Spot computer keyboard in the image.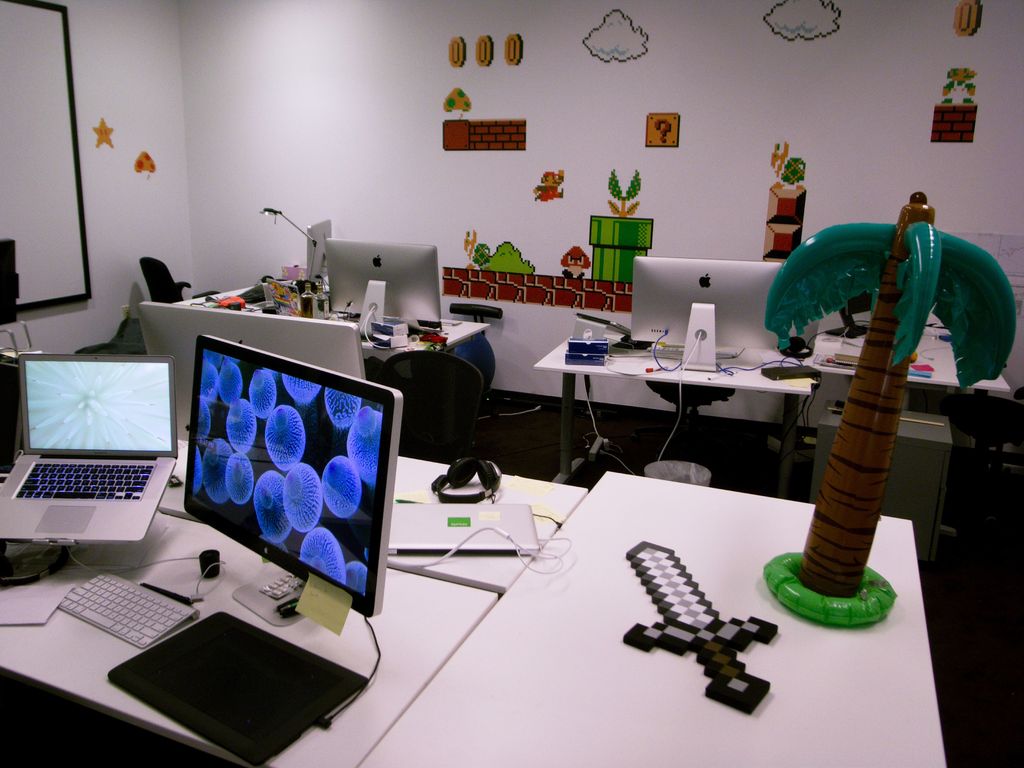
computer keyboard found at detection(12, 461, 154, 500).
